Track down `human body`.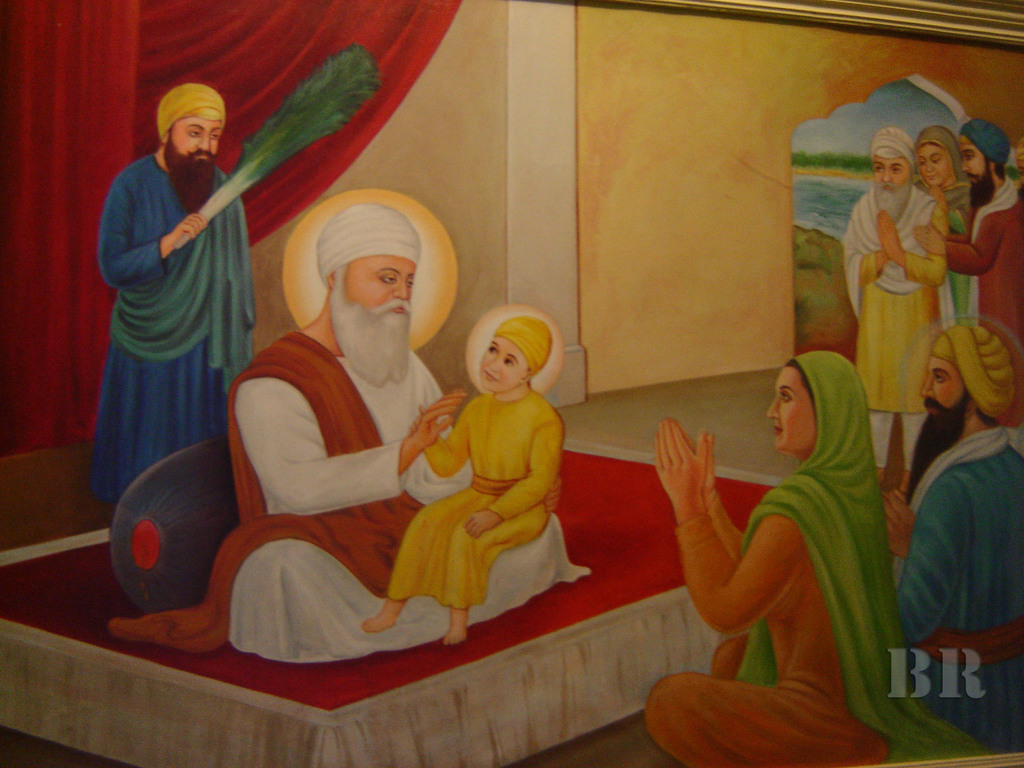
Tracked to 210:196:575:668.
